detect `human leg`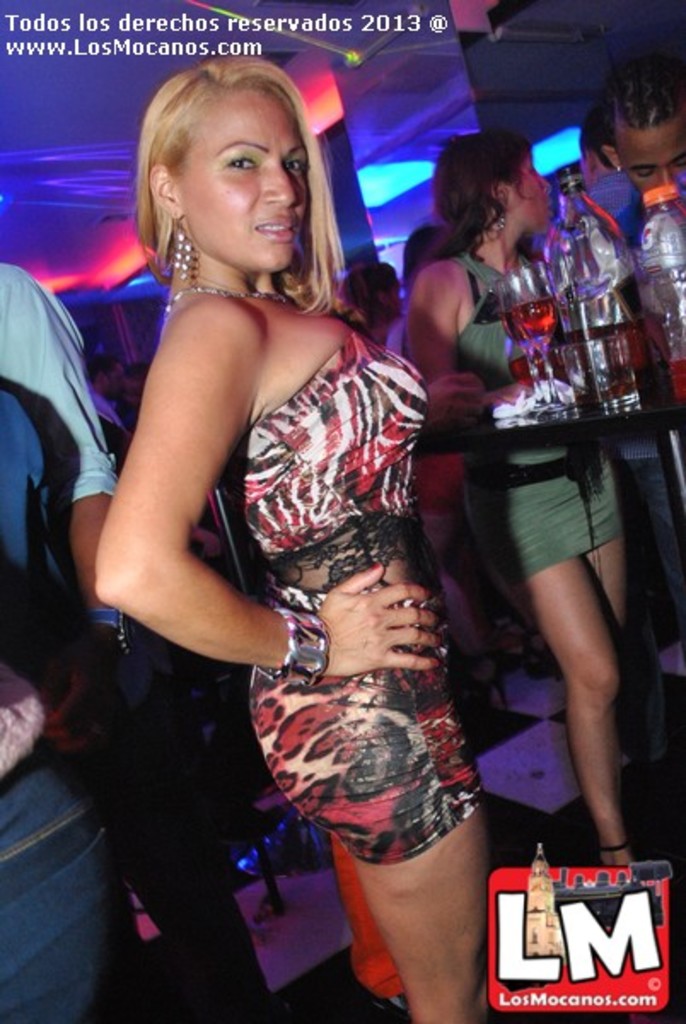
l=251, t=667, r=495, b=1022
